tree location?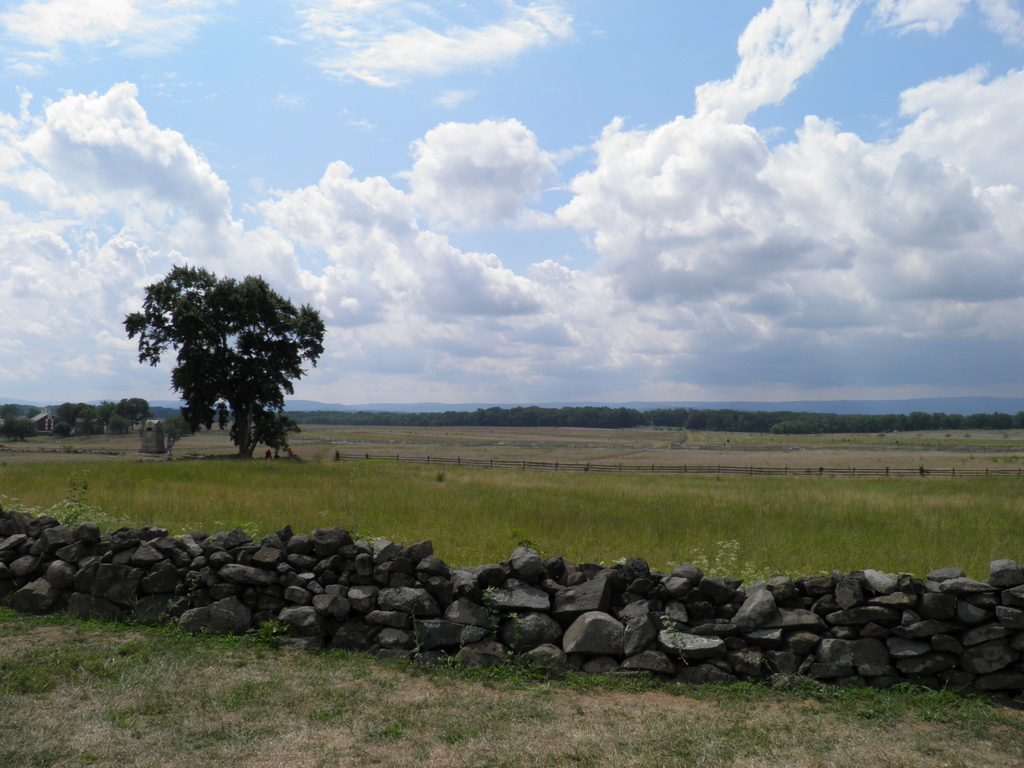
crop(136, 250, 319, 458)
